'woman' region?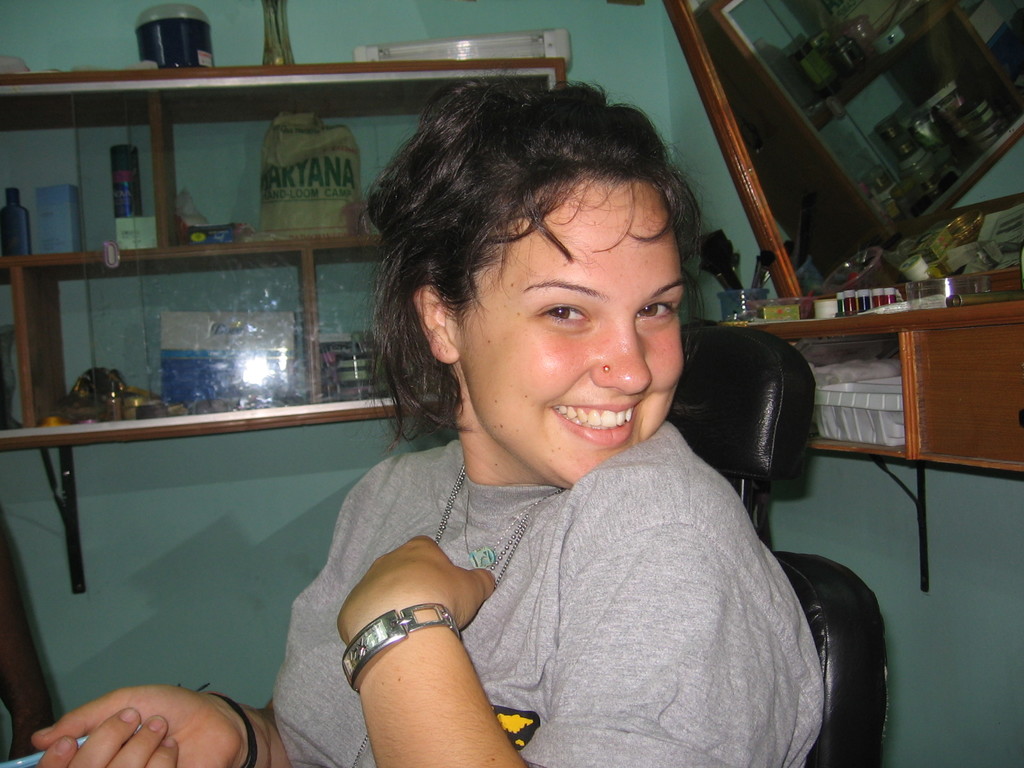
[31, 76, 825, 767]
